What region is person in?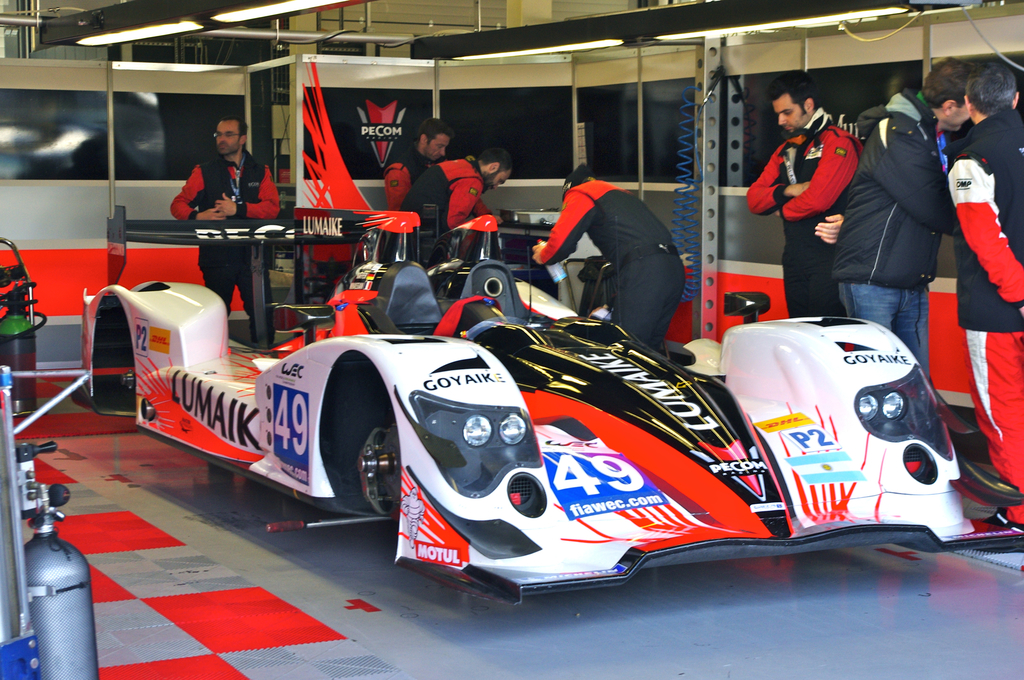
<bbox>745, 76, 867, 311</bbox>.
